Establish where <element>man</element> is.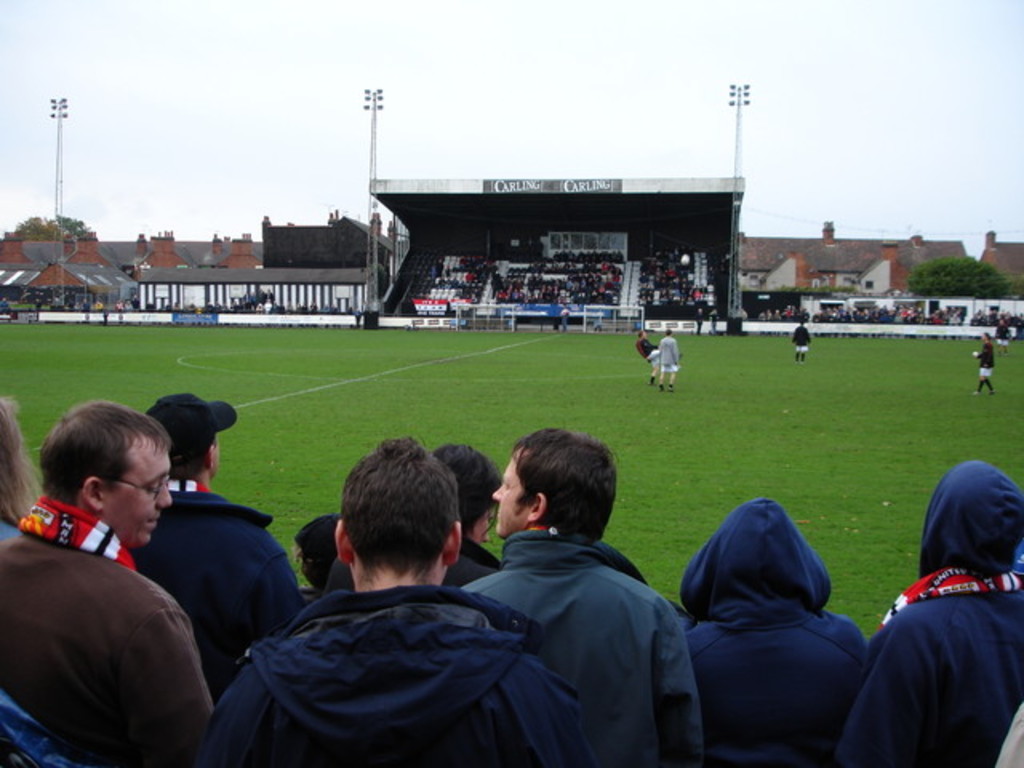
Established at <bbox>661, 333, 682, 394</bbox>.
